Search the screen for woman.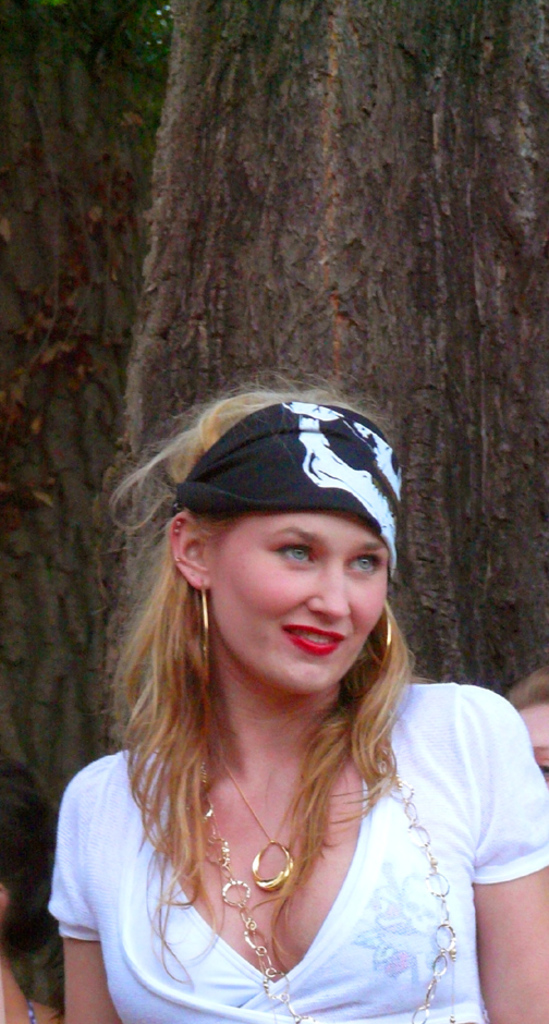
Found at select_region(39, 377, 534, 1023).
